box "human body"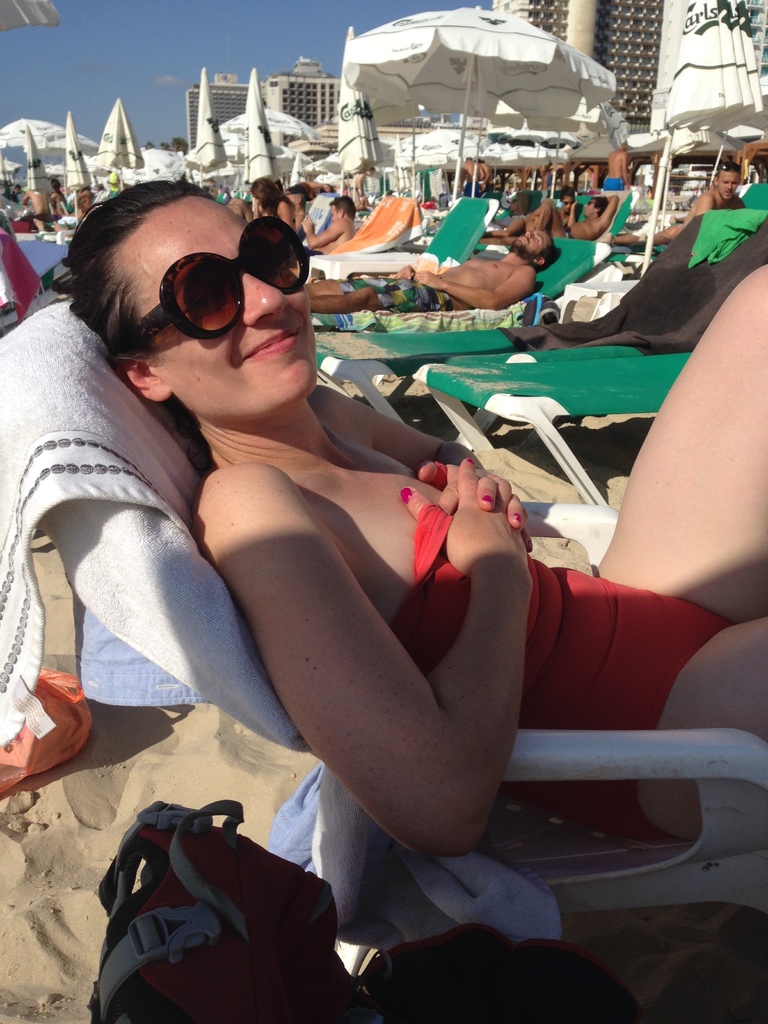
[296, 189, 370, 249]
